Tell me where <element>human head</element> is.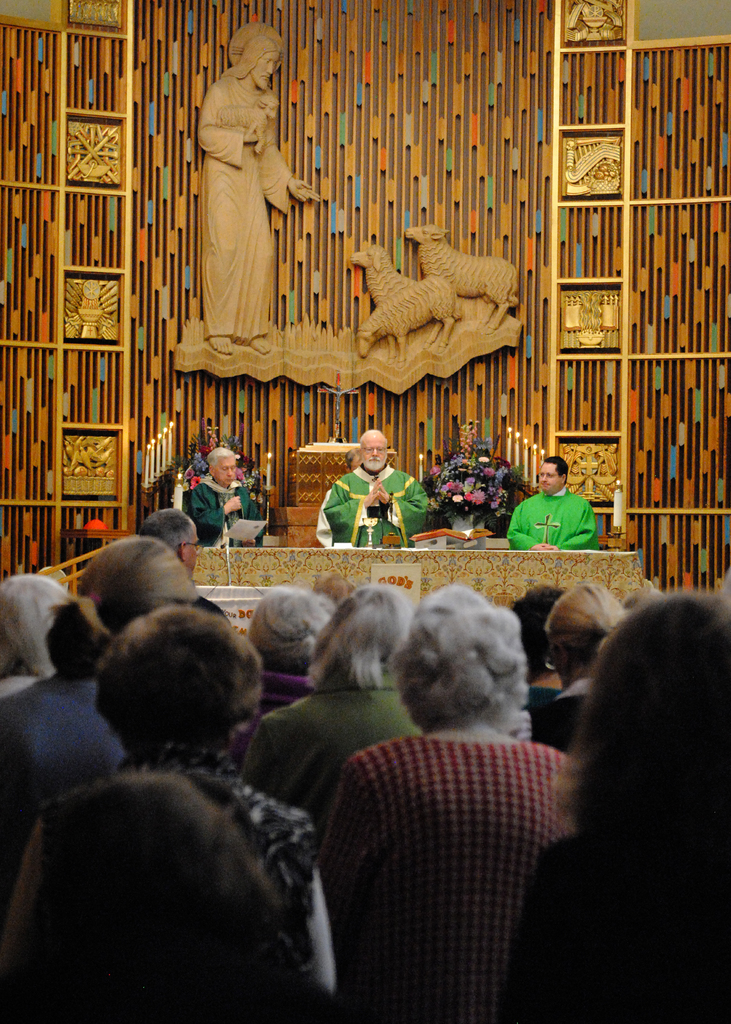
<element>human head</element> is at x1=538, y1=458, x2=569, y2=491.
